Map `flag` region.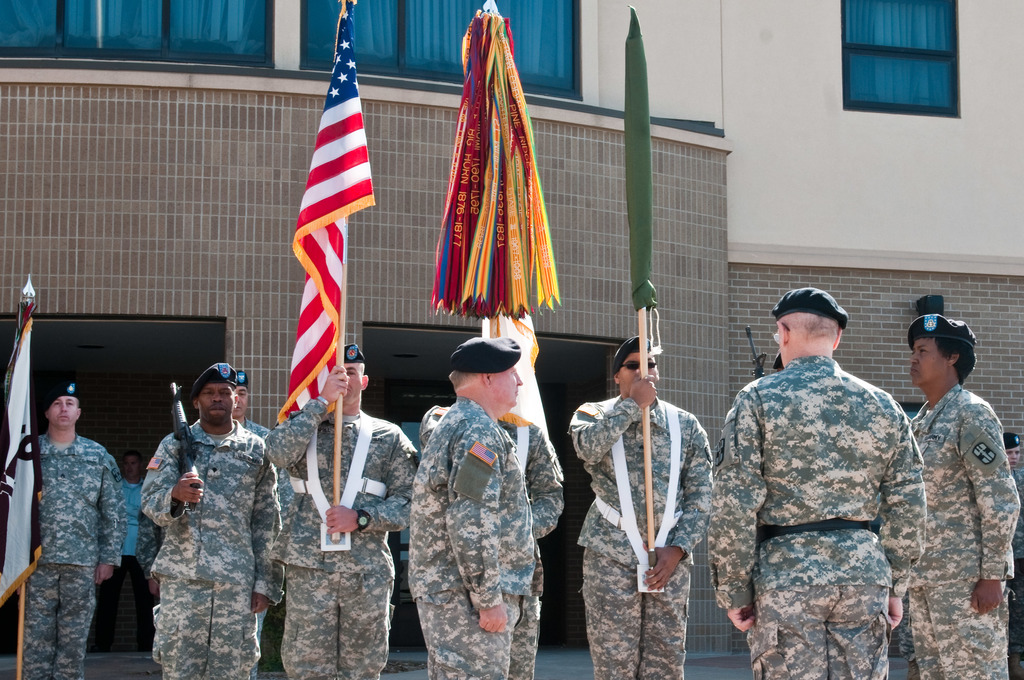
Mapped to rect(483, 305, 551, 442).
